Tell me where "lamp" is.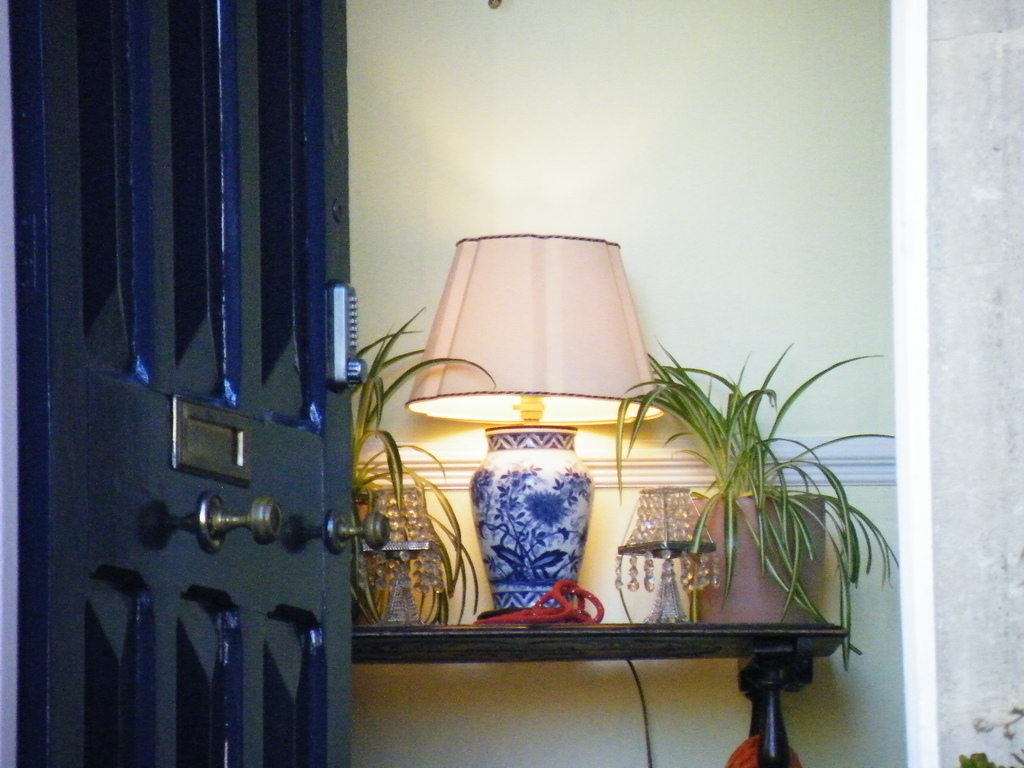
"lamp" is at (x1=614, y1=483, x2=716, y2=623).
